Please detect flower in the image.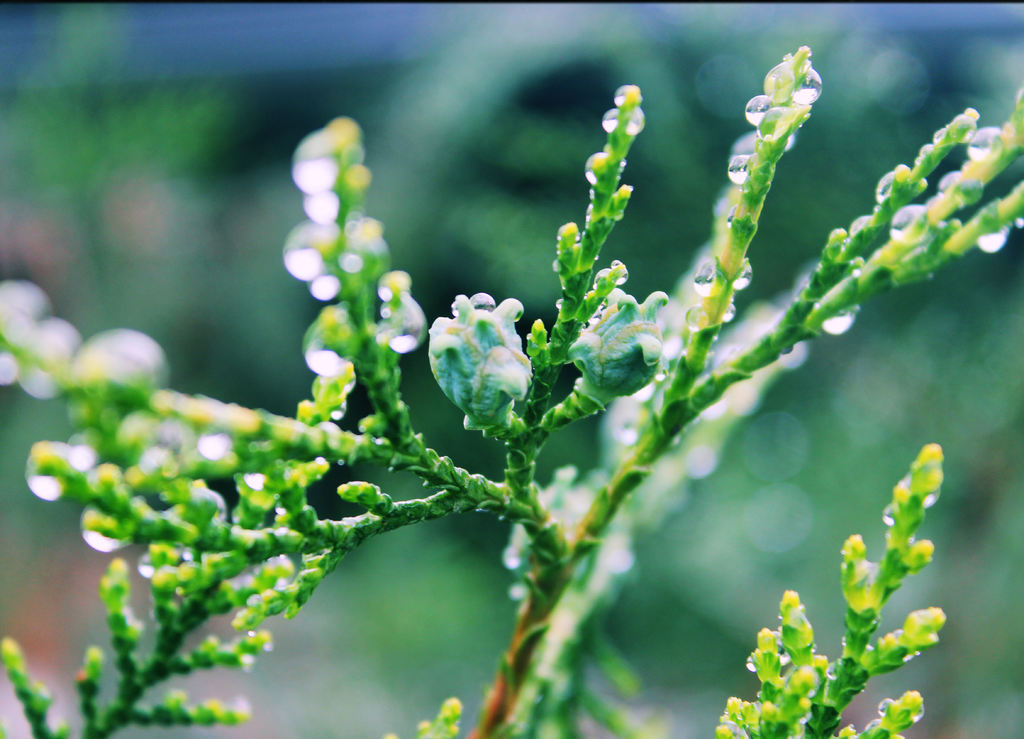
<region>428, 280, 536, 431</region>.
